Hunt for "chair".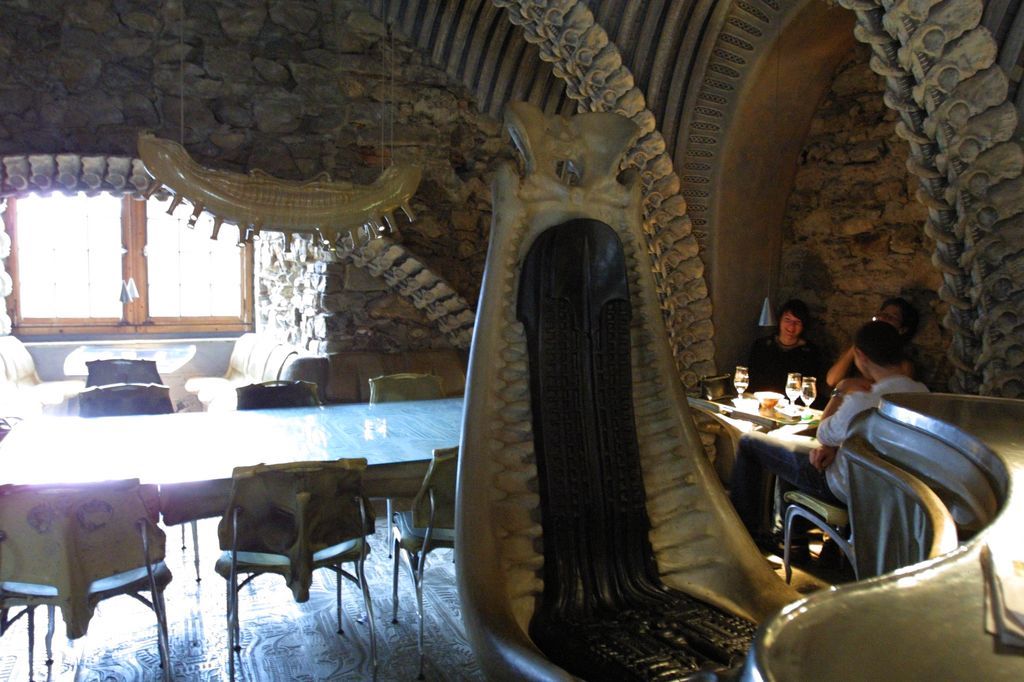
Hunted down at [left=368, top=370, right=446, bottom=406].
